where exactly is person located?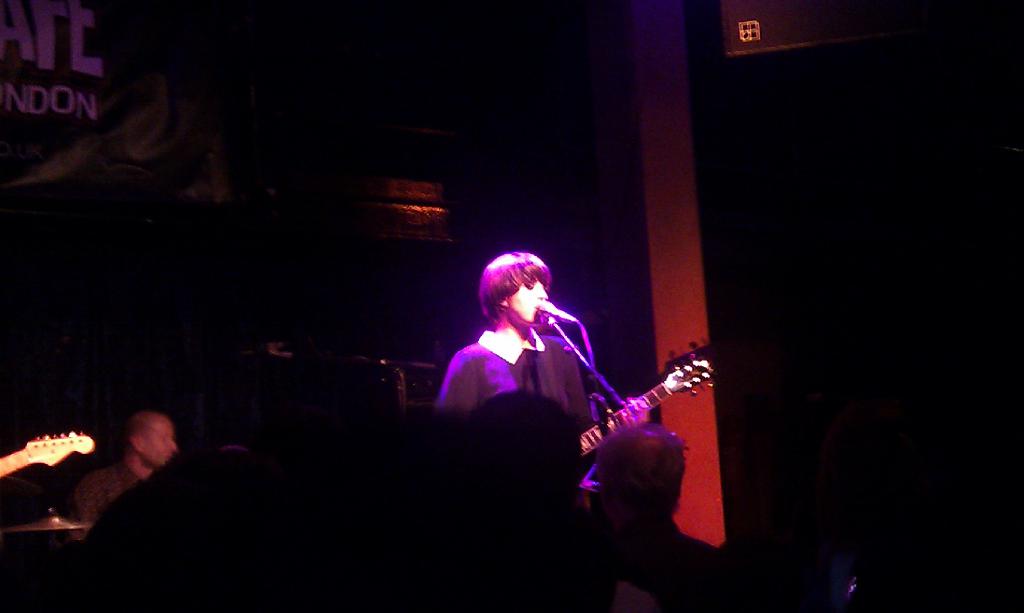
Its bounding box is BBox(68, 409, 183, 518).
